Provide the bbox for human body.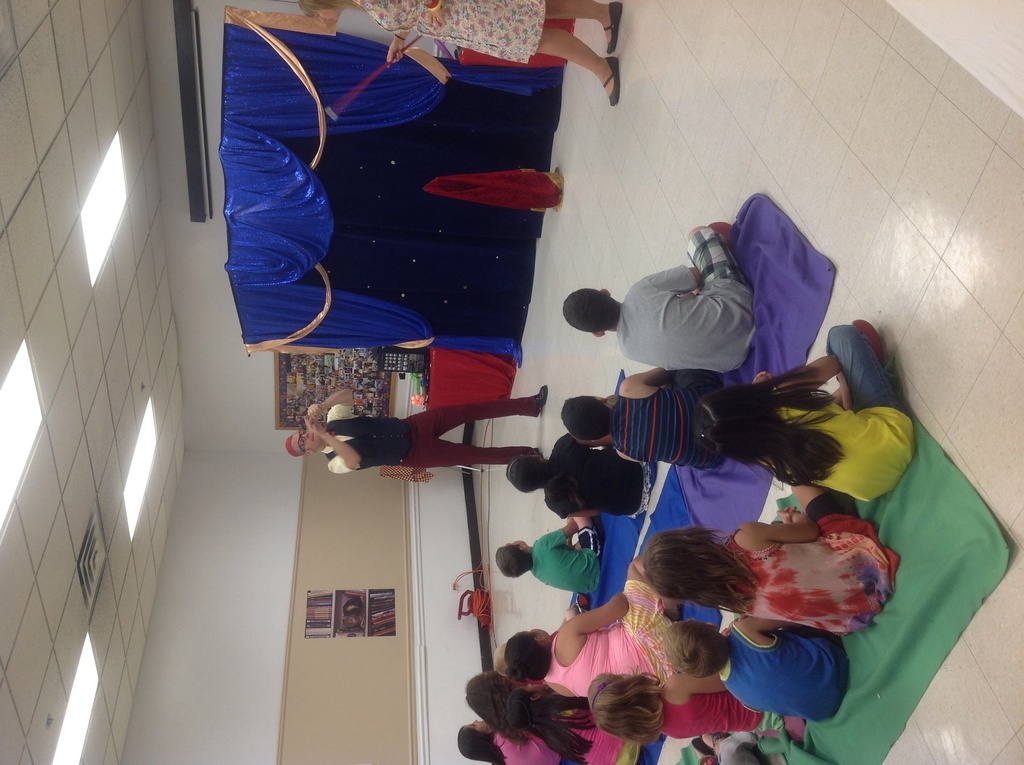
Rect(305, 381, 552, 477).
